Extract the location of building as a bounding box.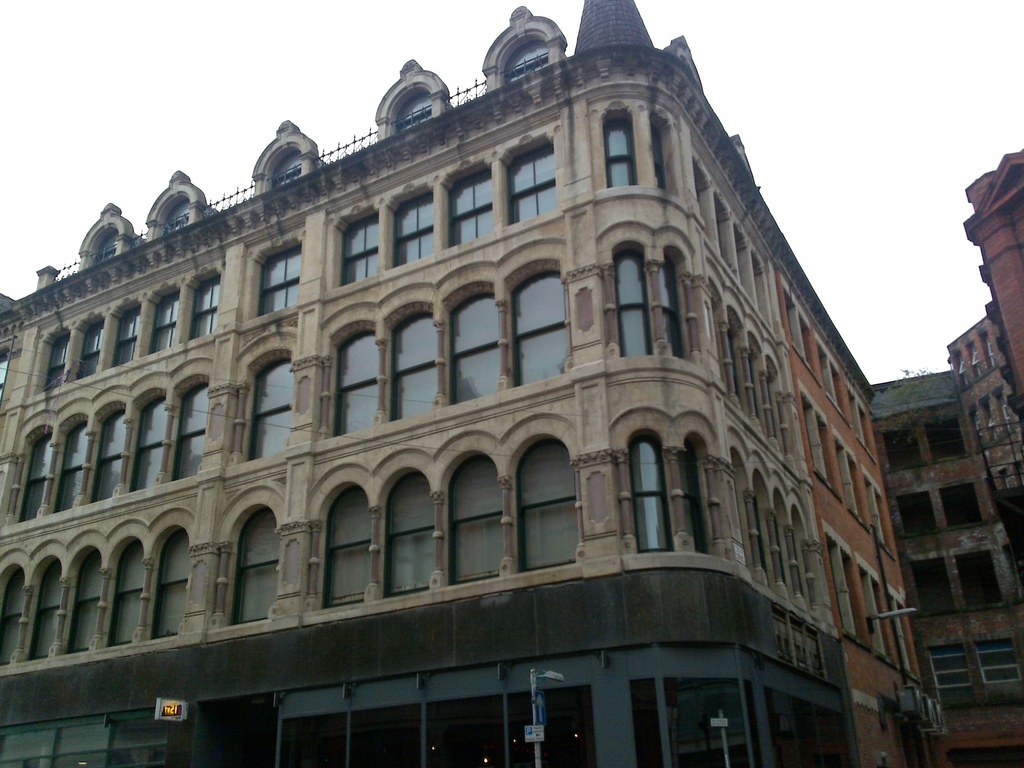
{"x1": 873, "y1": 148, "x2": 1023, "y2": 766}.
